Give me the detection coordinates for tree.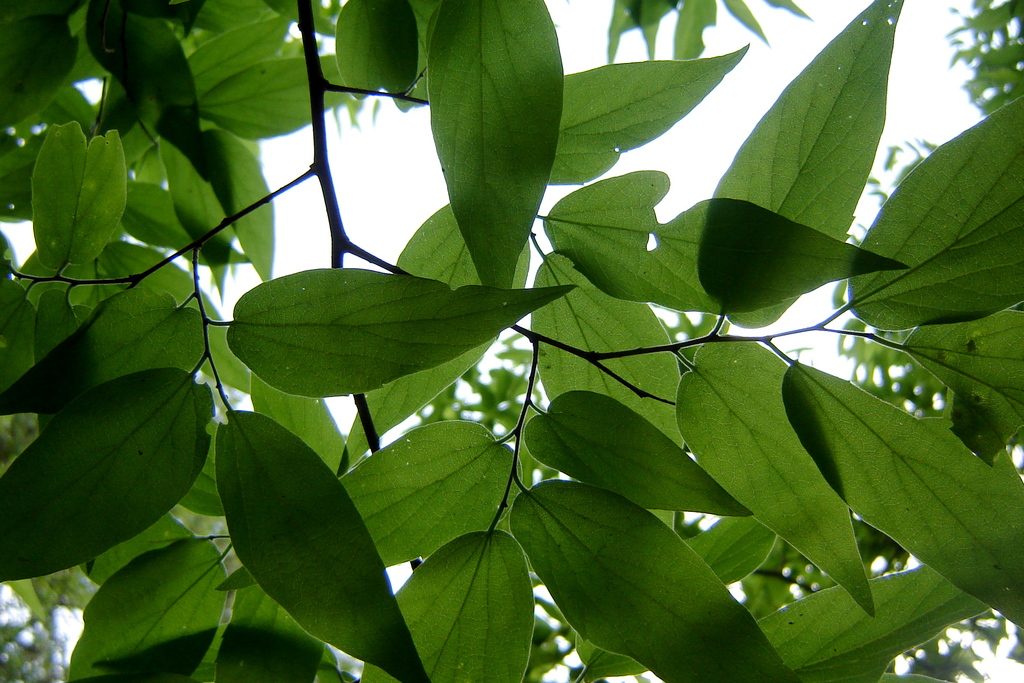
[left=0, top=0, right=988, bottom=677].
